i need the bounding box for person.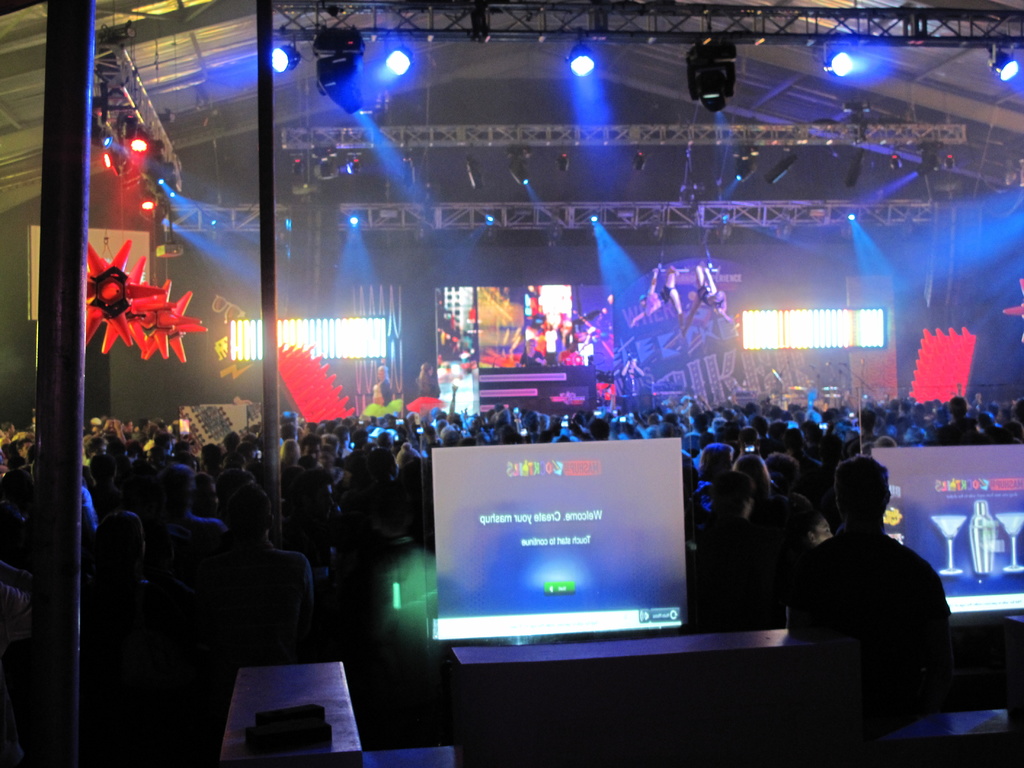
Here it is: bbox=[443, 349, 490, 421].
